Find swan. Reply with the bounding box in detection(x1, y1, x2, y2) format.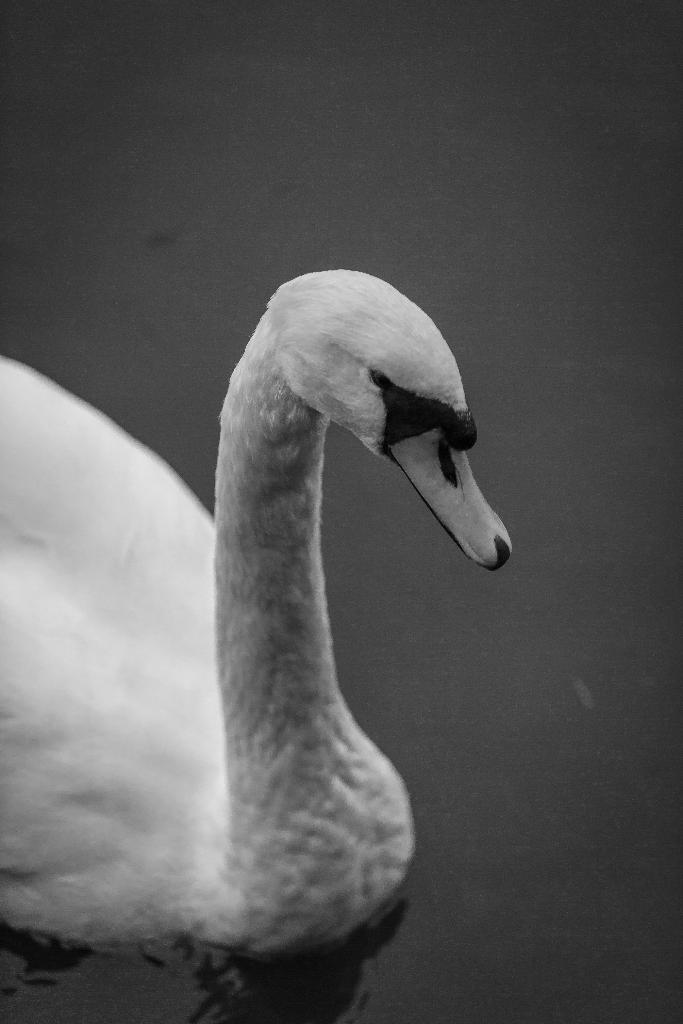
detection(0, 260, 511, 948).
